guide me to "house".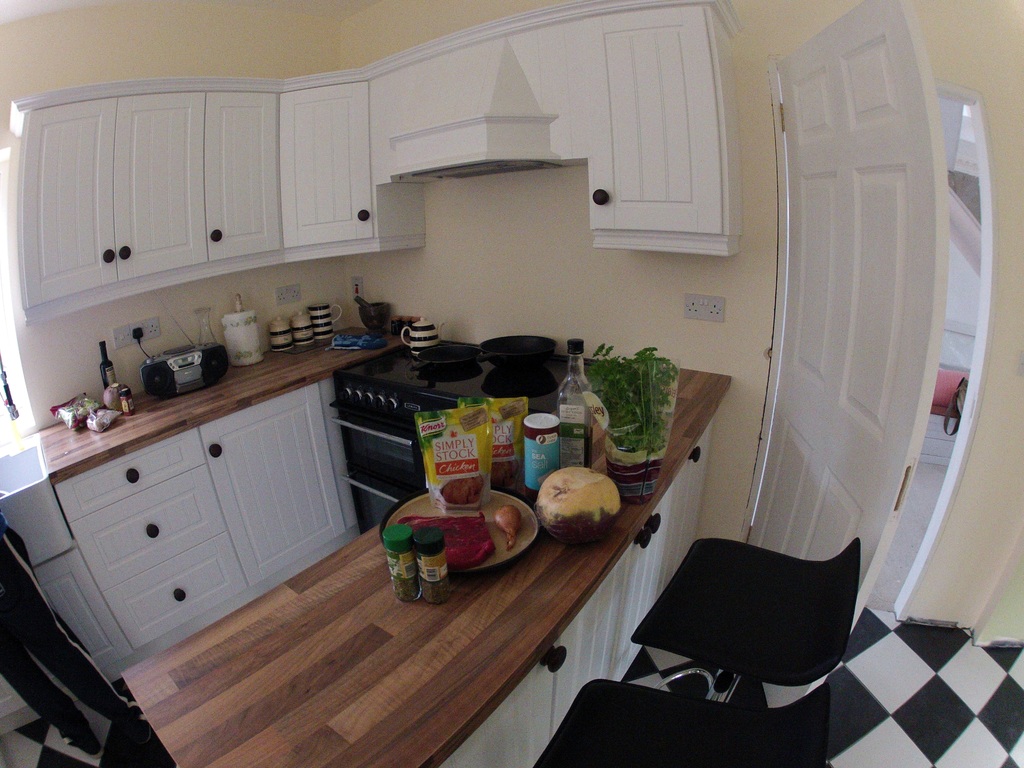
Guidance: {"left": 4, "top": 4, "right": 1023, "bottom": 767}.
